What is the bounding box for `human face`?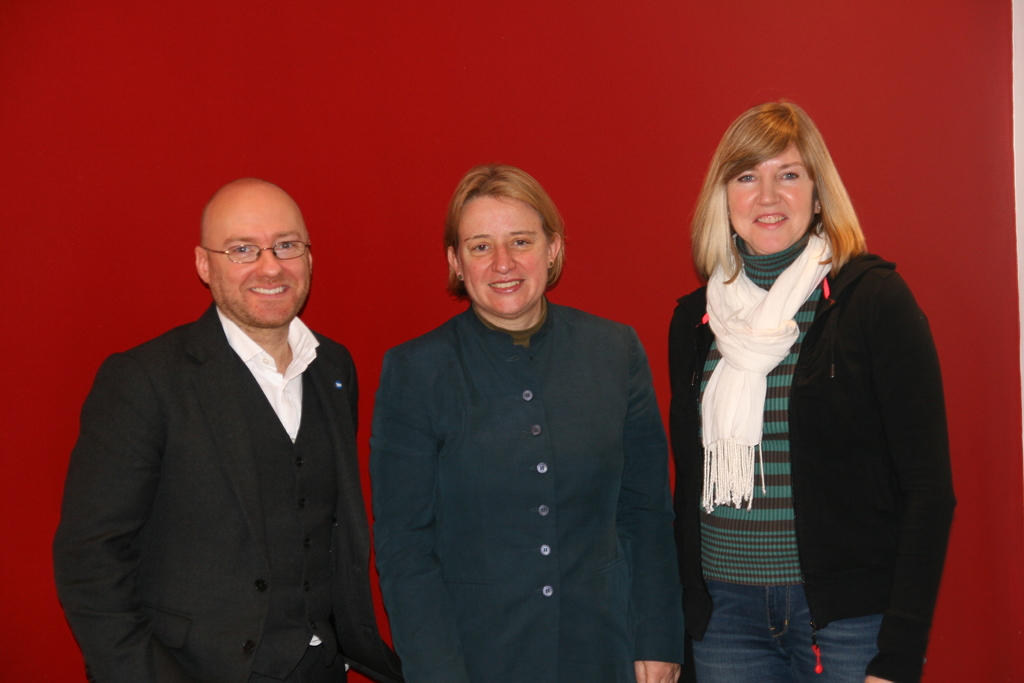
bbox(455, 197, 547, 313).
